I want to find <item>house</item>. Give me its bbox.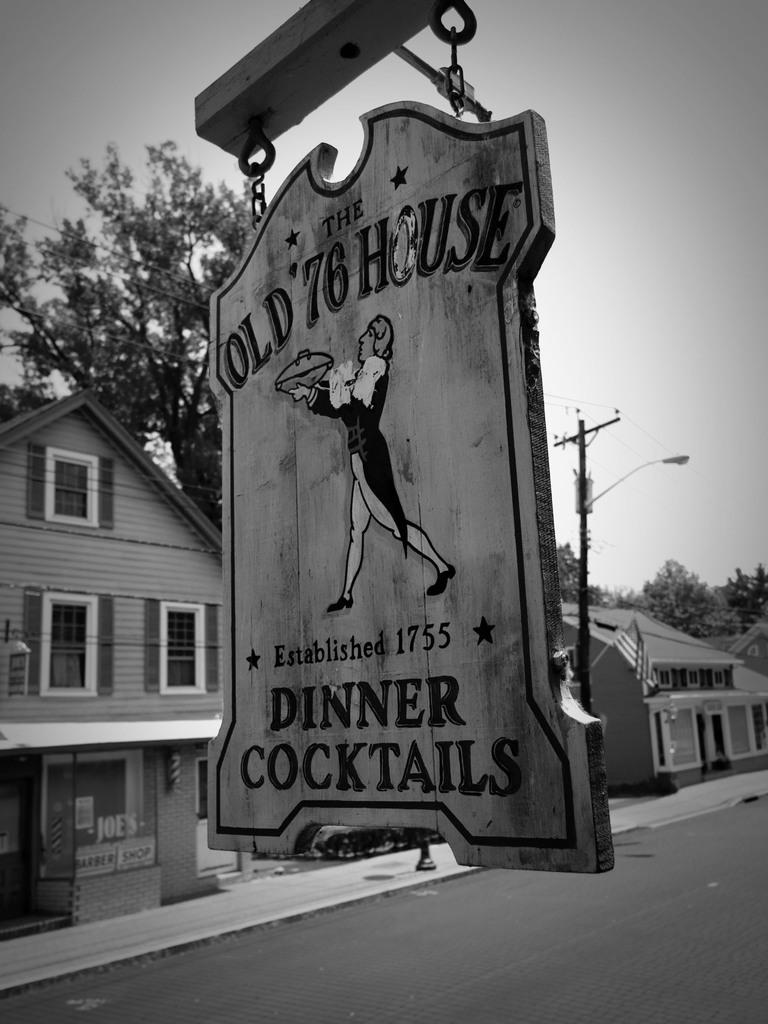
x1=549, y1=595, x2=767, y2=790.
